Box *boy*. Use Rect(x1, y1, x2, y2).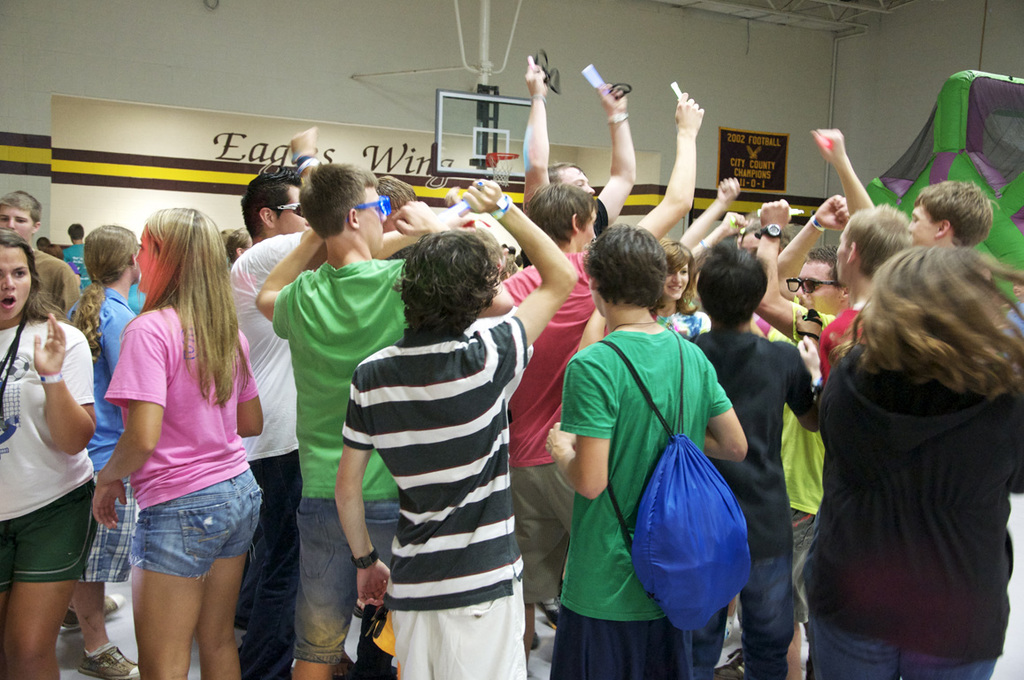
Rect(686, 242, 818, 679).
